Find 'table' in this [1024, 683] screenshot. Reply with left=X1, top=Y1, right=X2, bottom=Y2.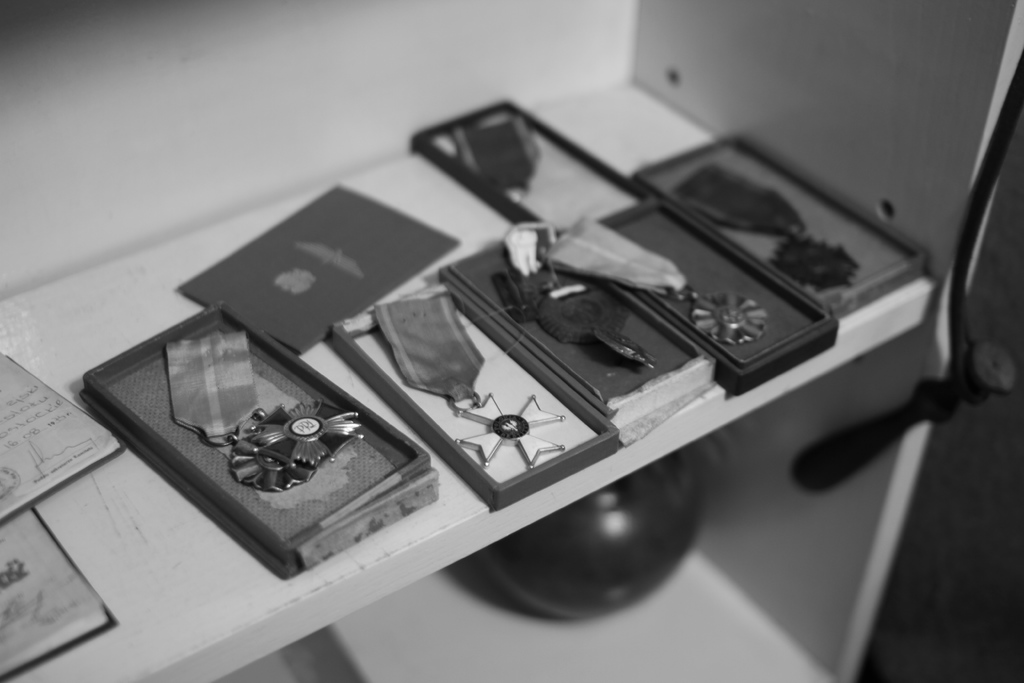
left=0, top=0, right=1023, bottom=682.
